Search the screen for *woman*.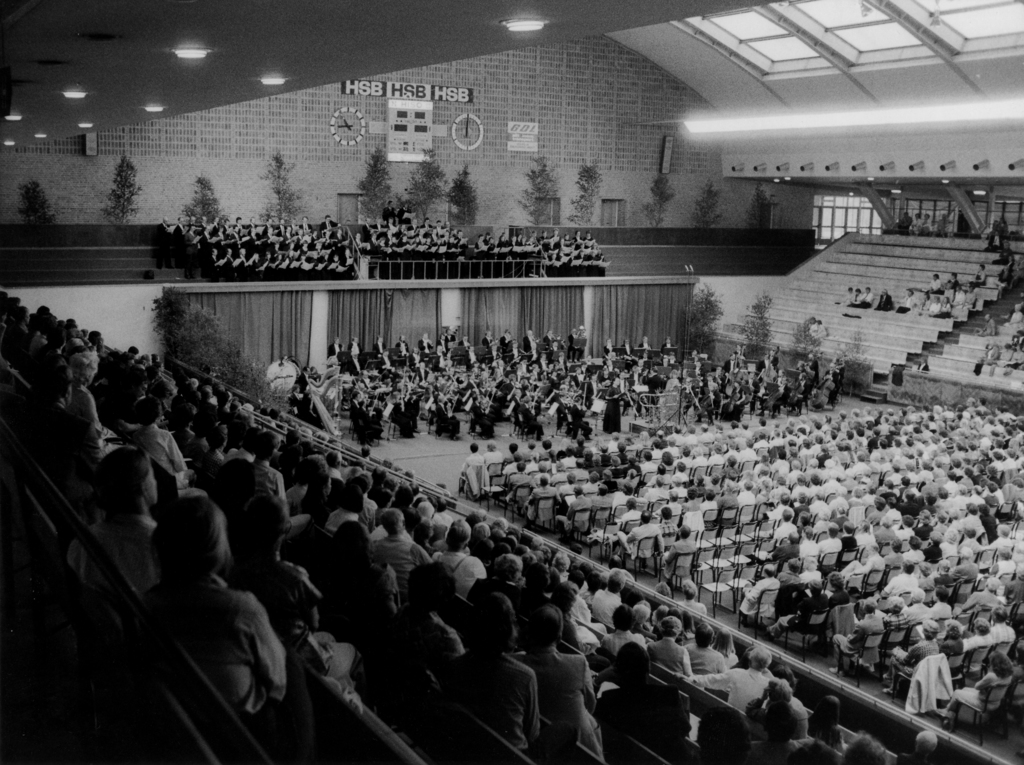
Found at 559,474,577,490.
